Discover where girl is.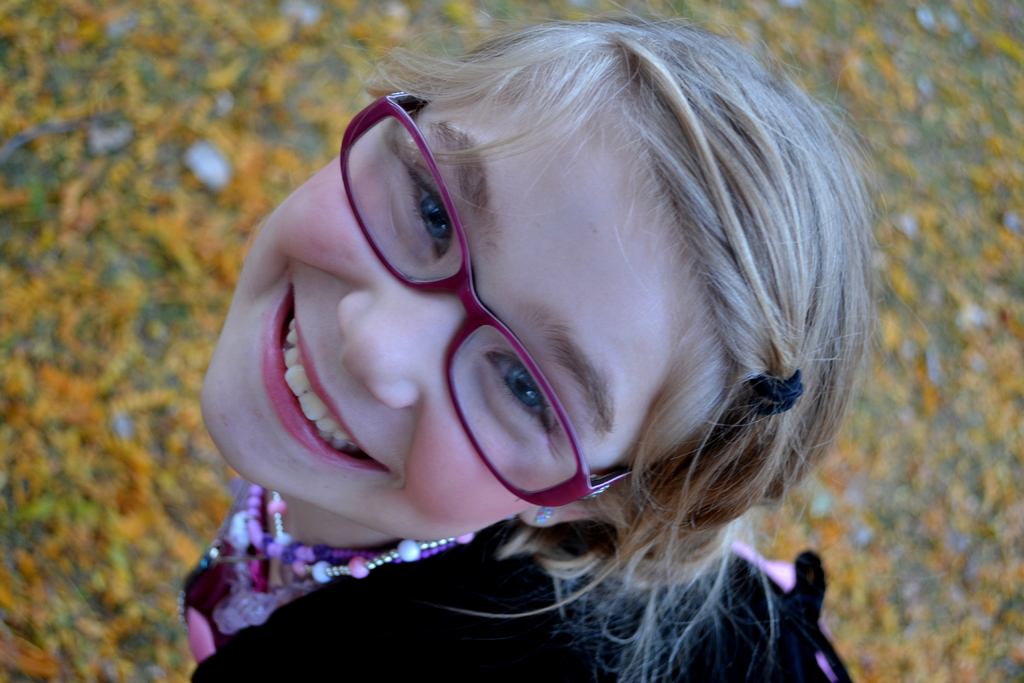
Discovered at 180,0,884,682.
